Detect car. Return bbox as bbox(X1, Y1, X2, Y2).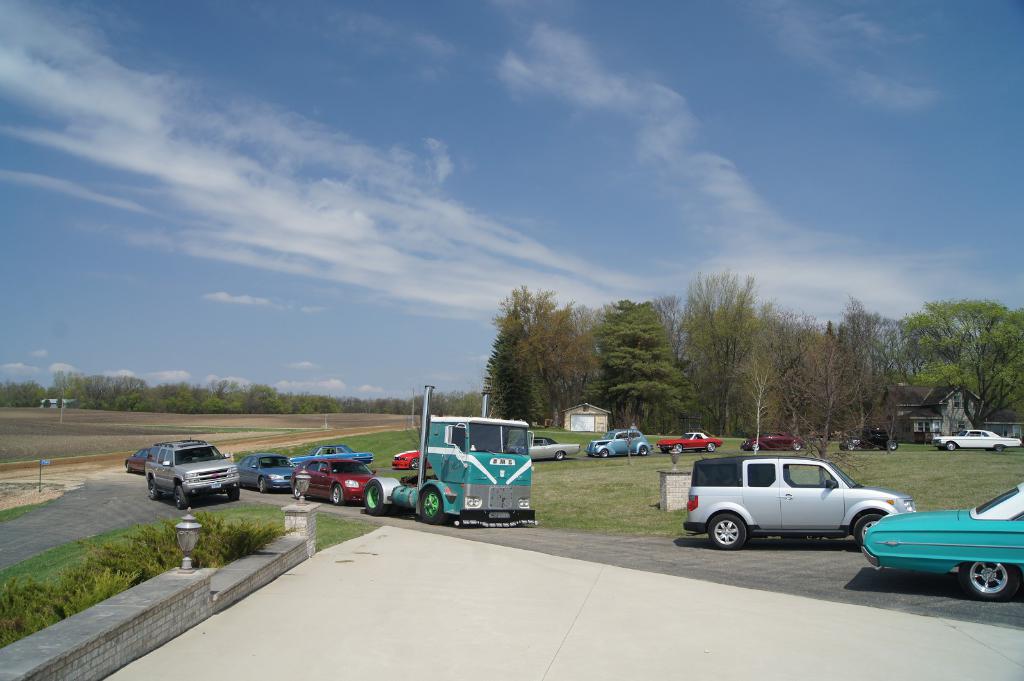
bbox(147, 444, 241, 508).
